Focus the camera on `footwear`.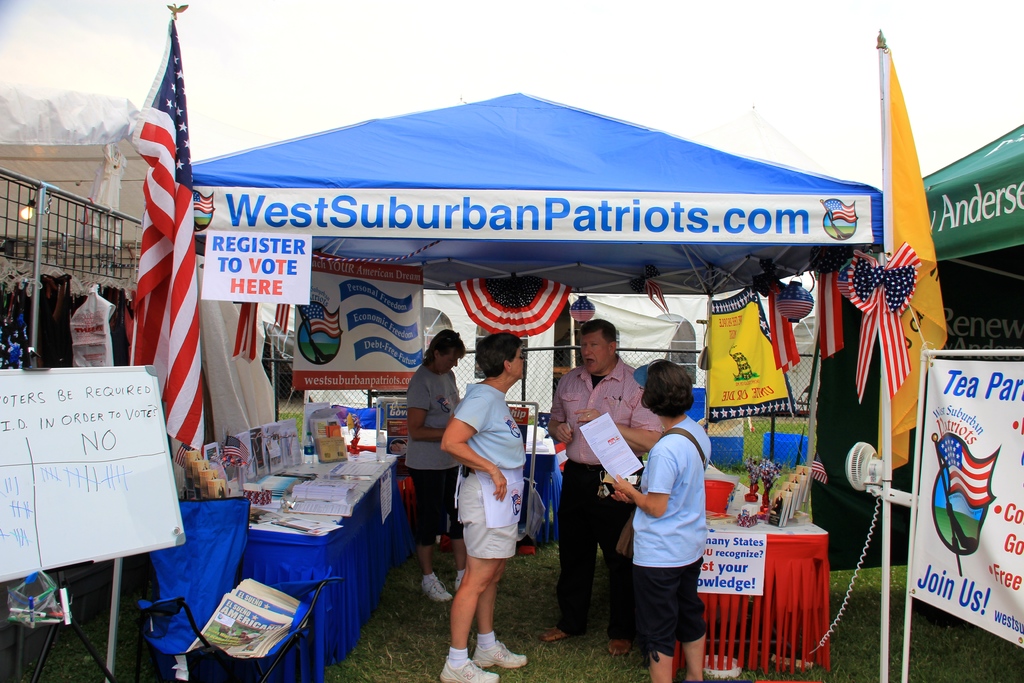
Focus region: (x1=535, y1=625, x2=563, y2=644).
